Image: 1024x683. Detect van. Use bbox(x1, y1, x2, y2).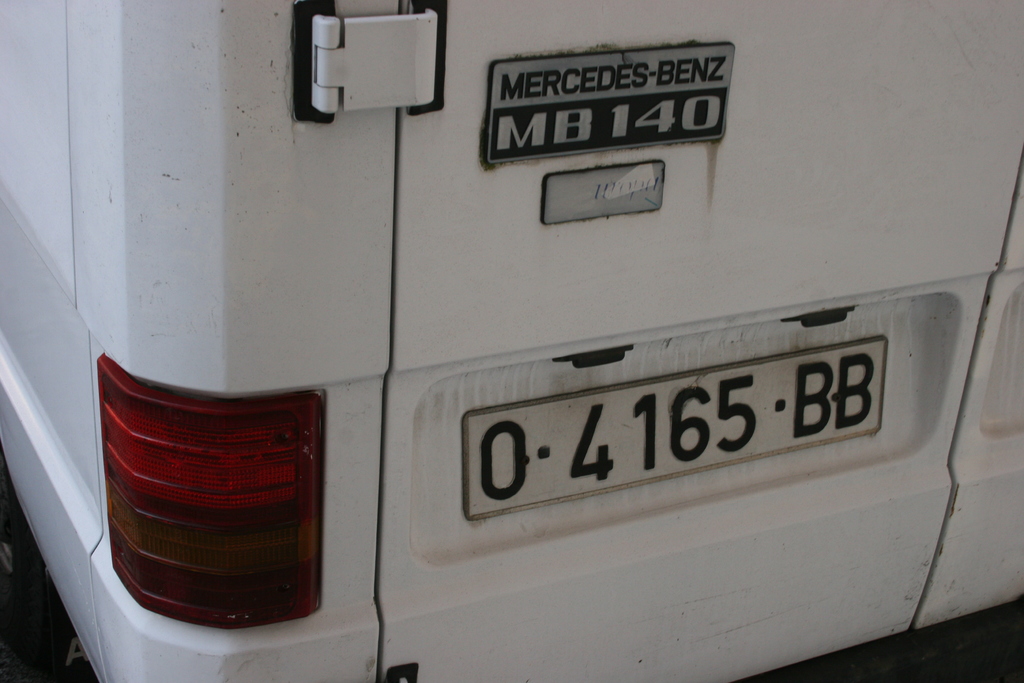
bbox(0, 0, 1023, 682).
